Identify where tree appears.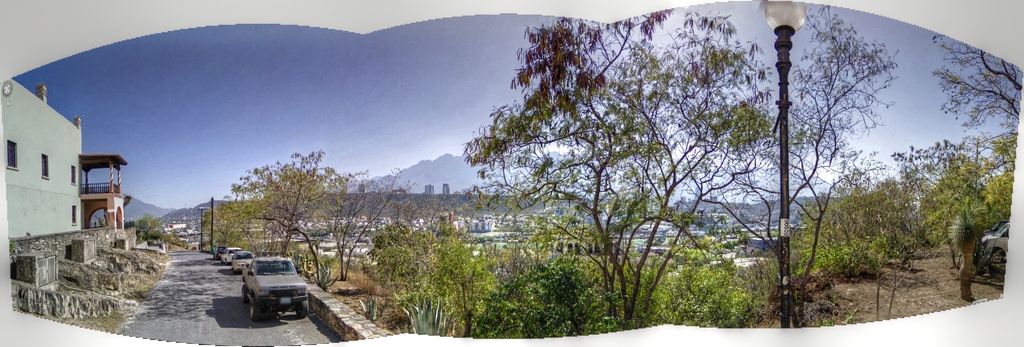
Appears at bbox(321, 171, 396, 278).
